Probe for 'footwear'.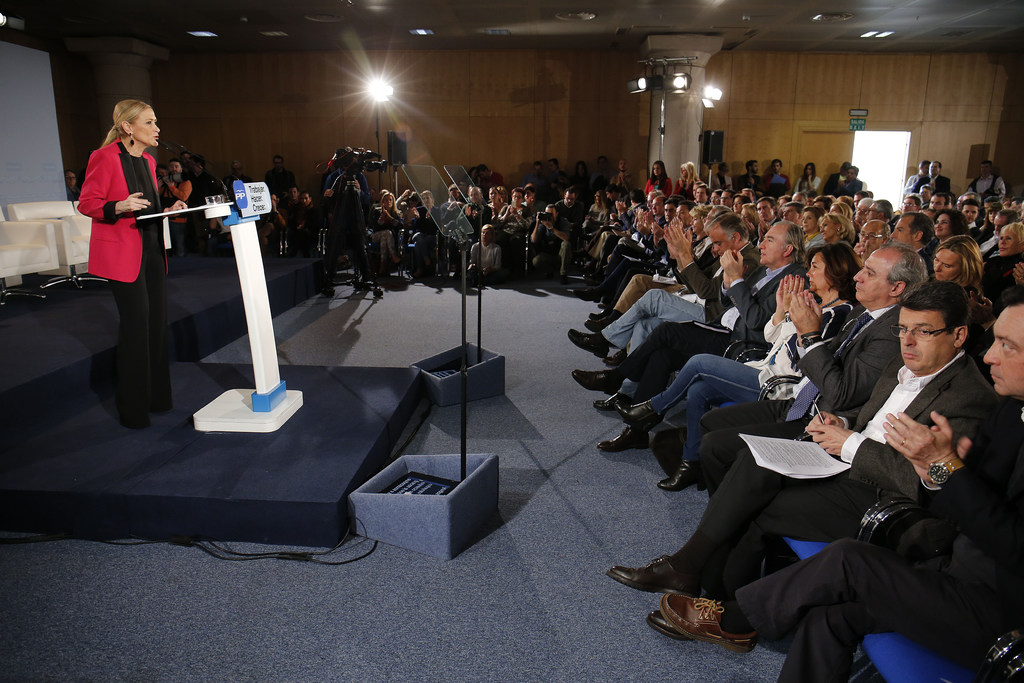
Probe result: bbox(603, 552, 680, 594).
